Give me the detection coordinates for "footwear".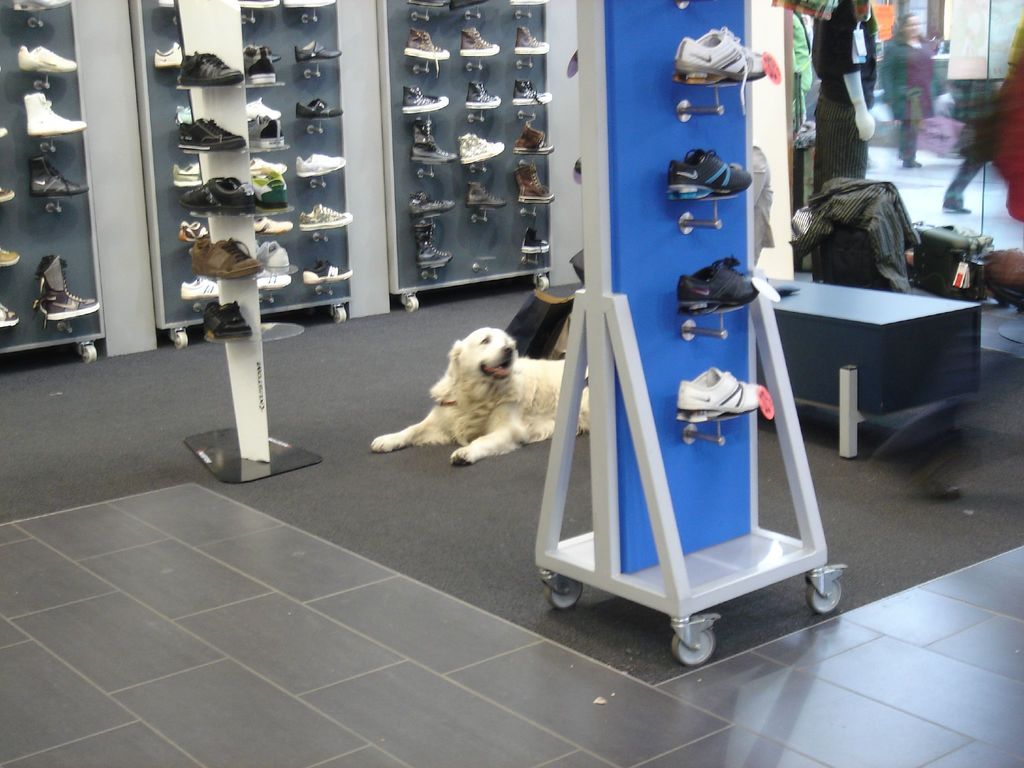
156 40 193 70.
